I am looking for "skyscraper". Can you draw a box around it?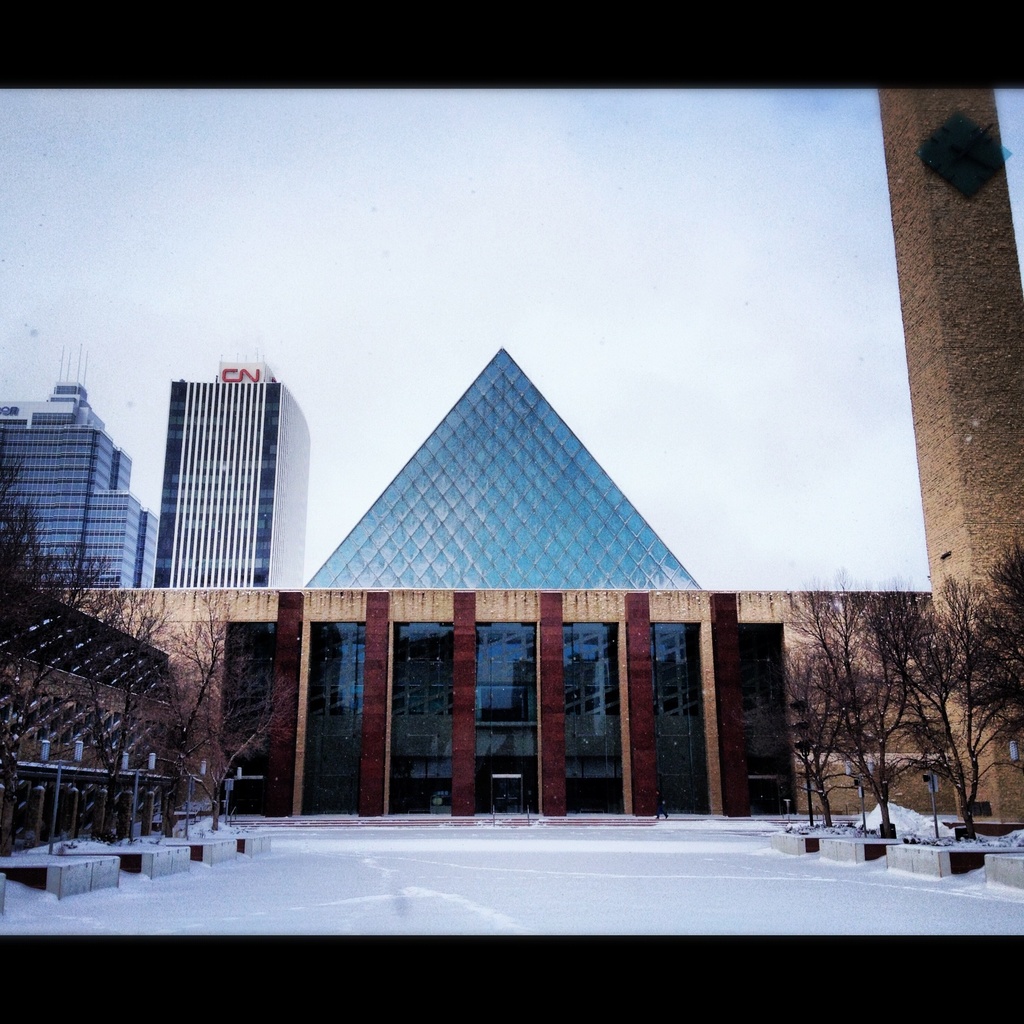
Sure, the bounding box is x1=156, y1=381, x2=303, y2=595.
